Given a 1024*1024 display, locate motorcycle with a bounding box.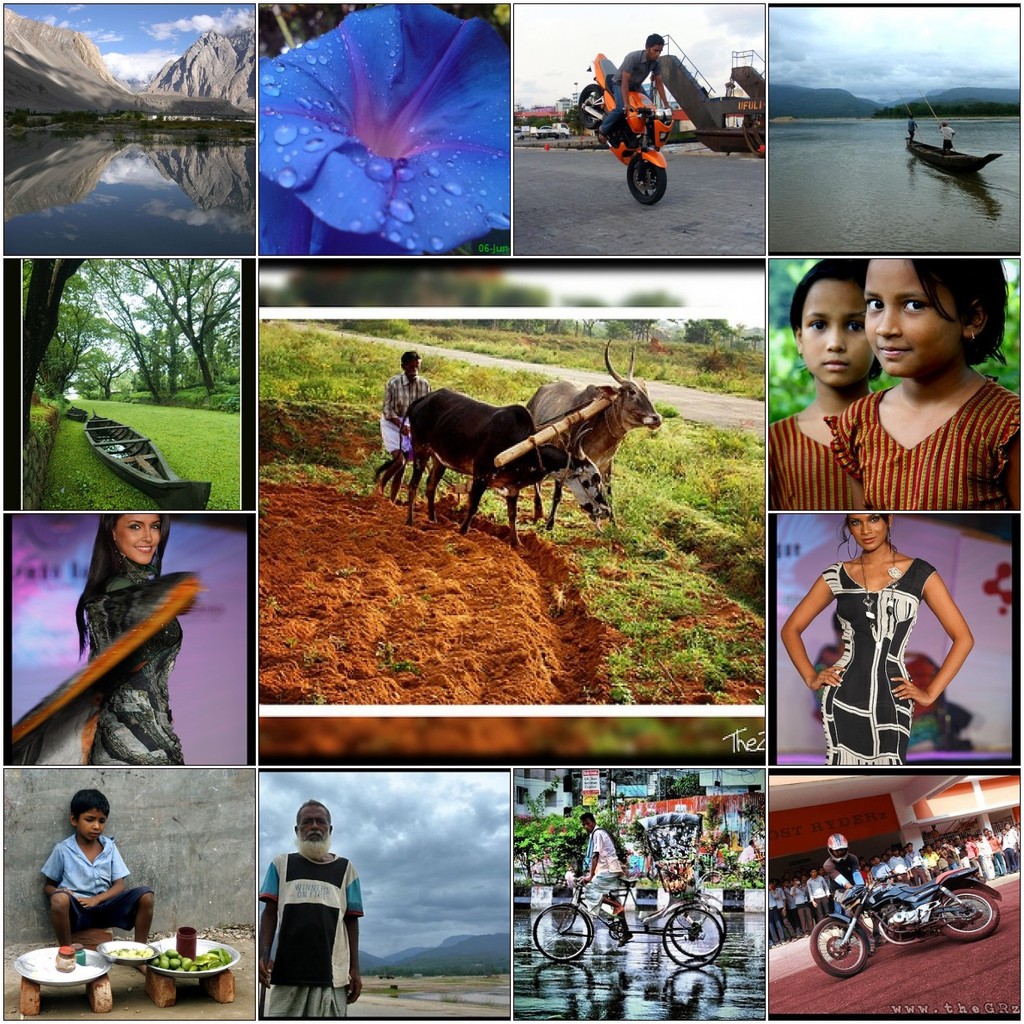
Located: bbox=(787, 822, 1019, 991).
